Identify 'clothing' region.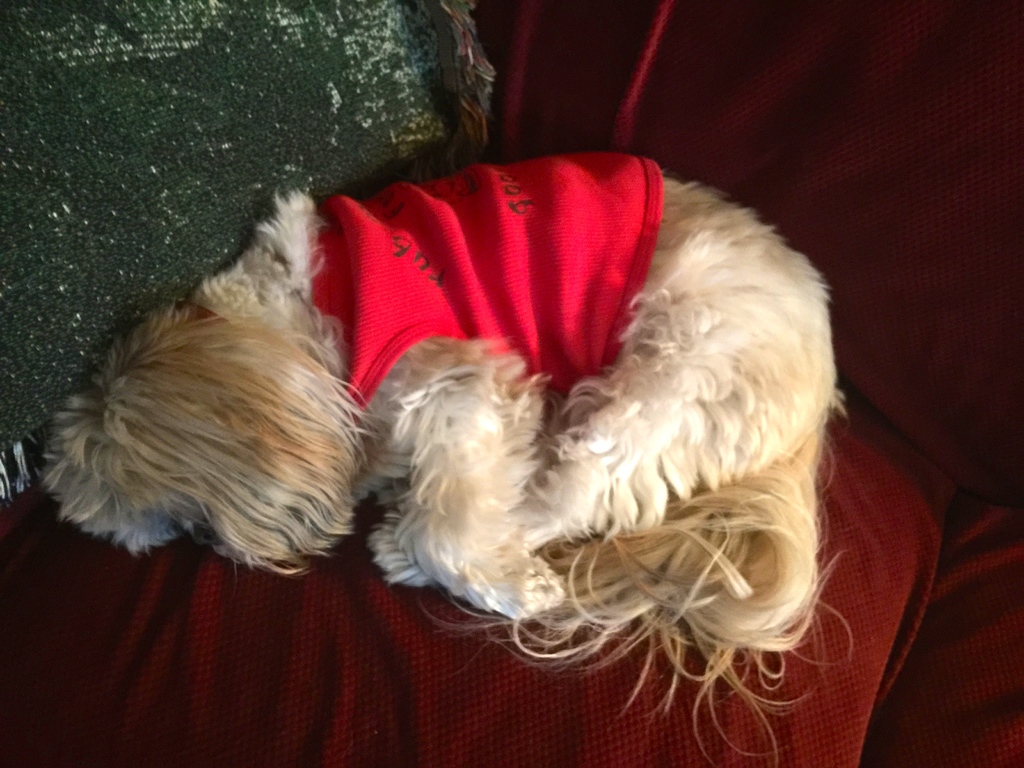
Region: (312,144,659,398).
